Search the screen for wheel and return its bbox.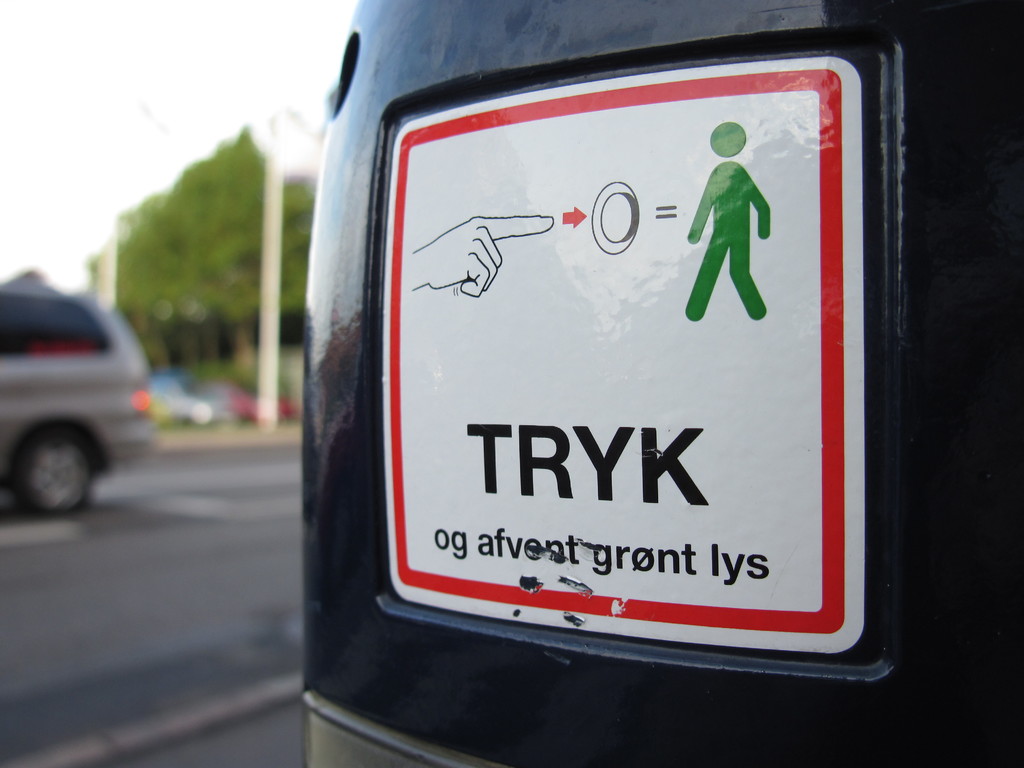
Found: (x1=6, y1=421, x2=87, y2=521).
